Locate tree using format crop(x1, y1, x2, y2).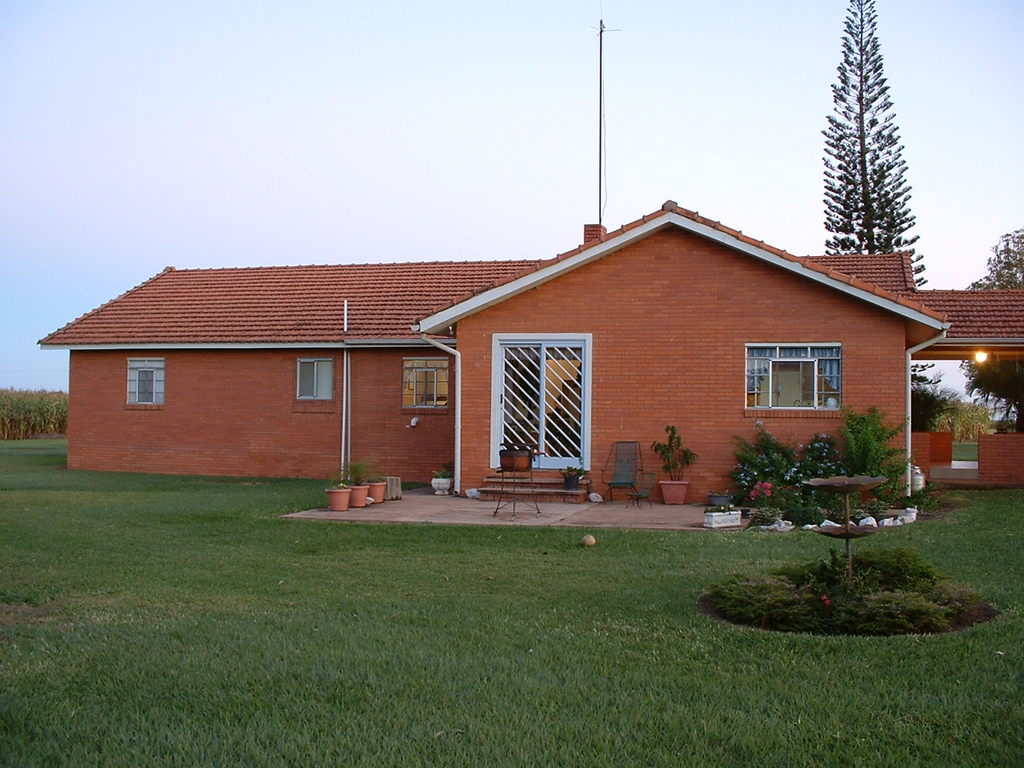
crop(952, 226, 1023, 429).
